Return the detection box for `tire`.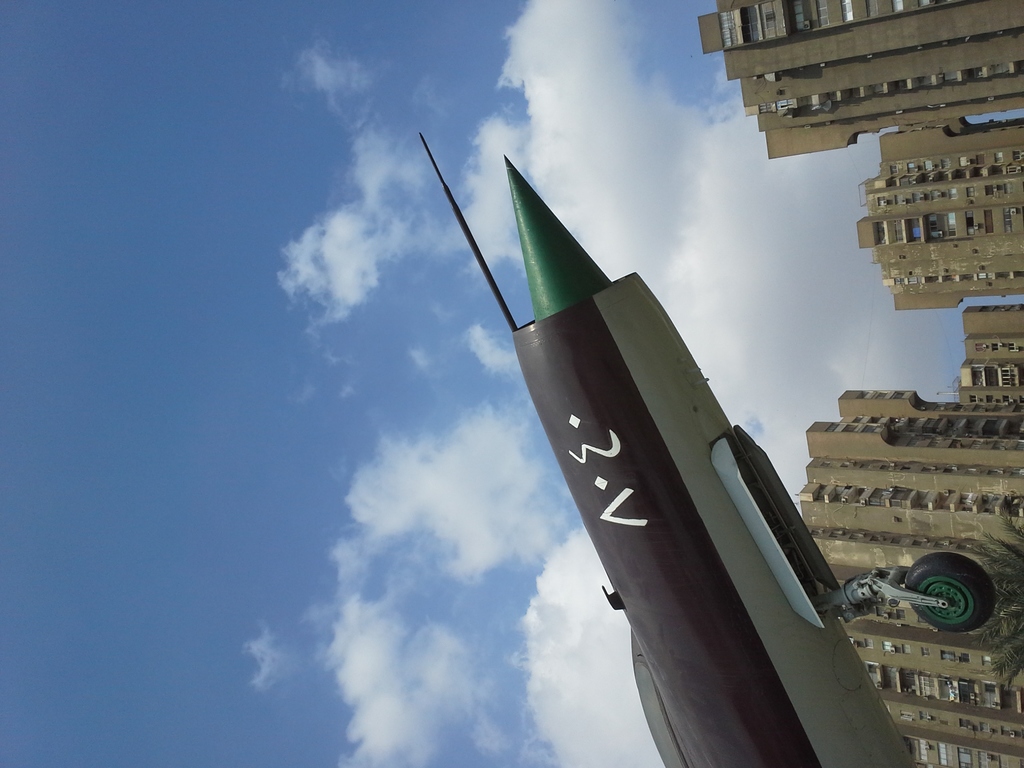
898,553,990,635.
